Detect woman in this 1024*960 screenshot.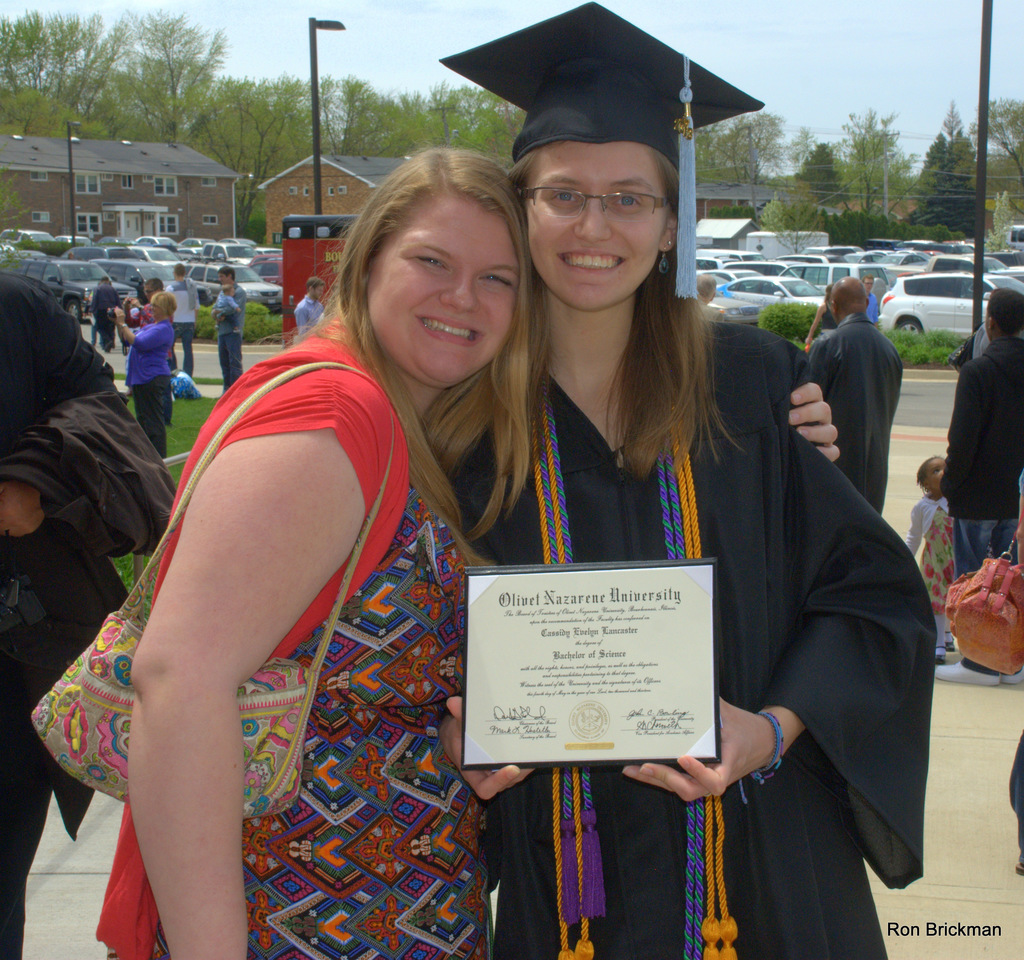
Detection: locate(89, 142, 836, 959).
